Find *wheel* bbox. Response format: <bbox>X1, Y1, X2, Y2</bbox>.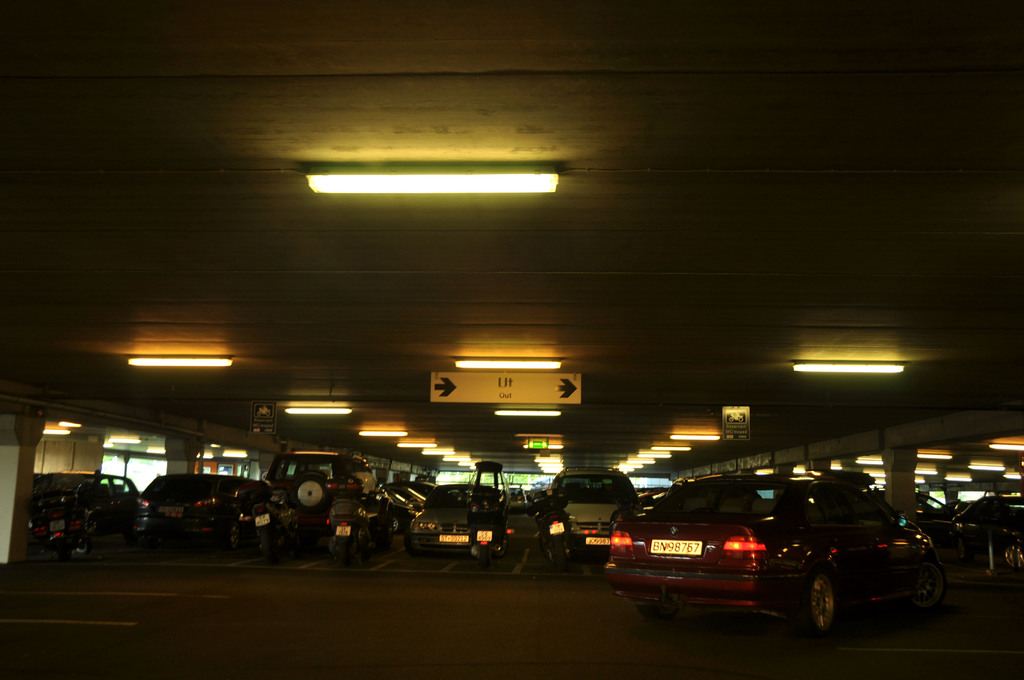
<bbox>554, 542, 575, 572</bbox>.
